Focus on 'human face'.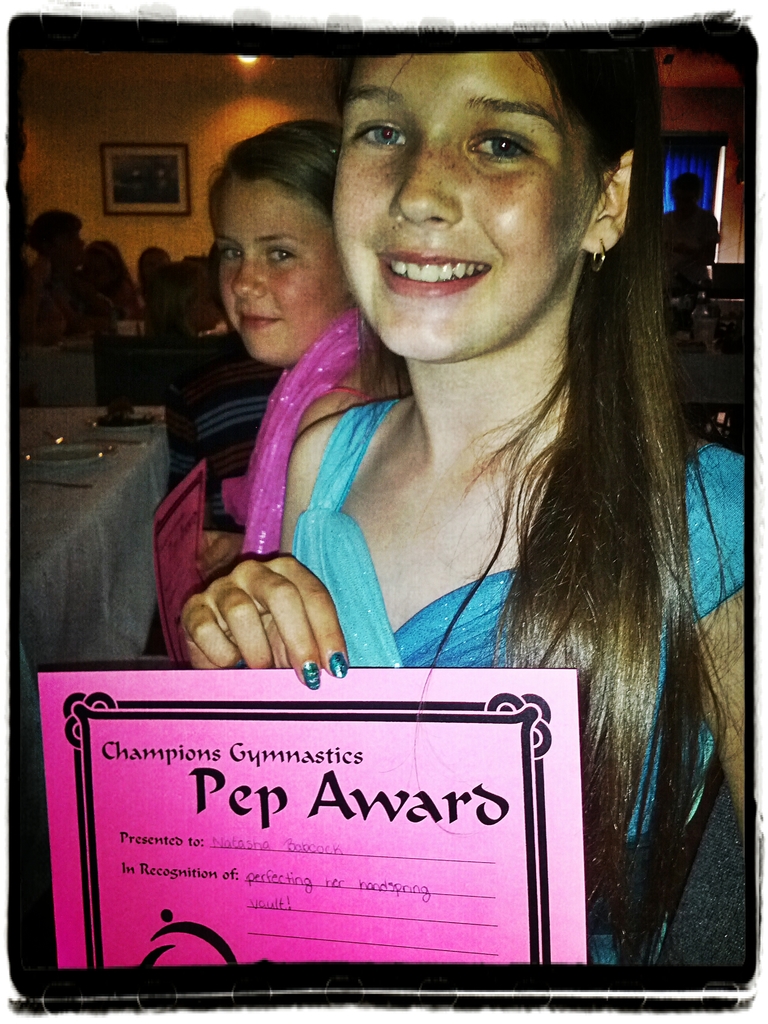
Focused at crop(333, 53, 607, 364).
